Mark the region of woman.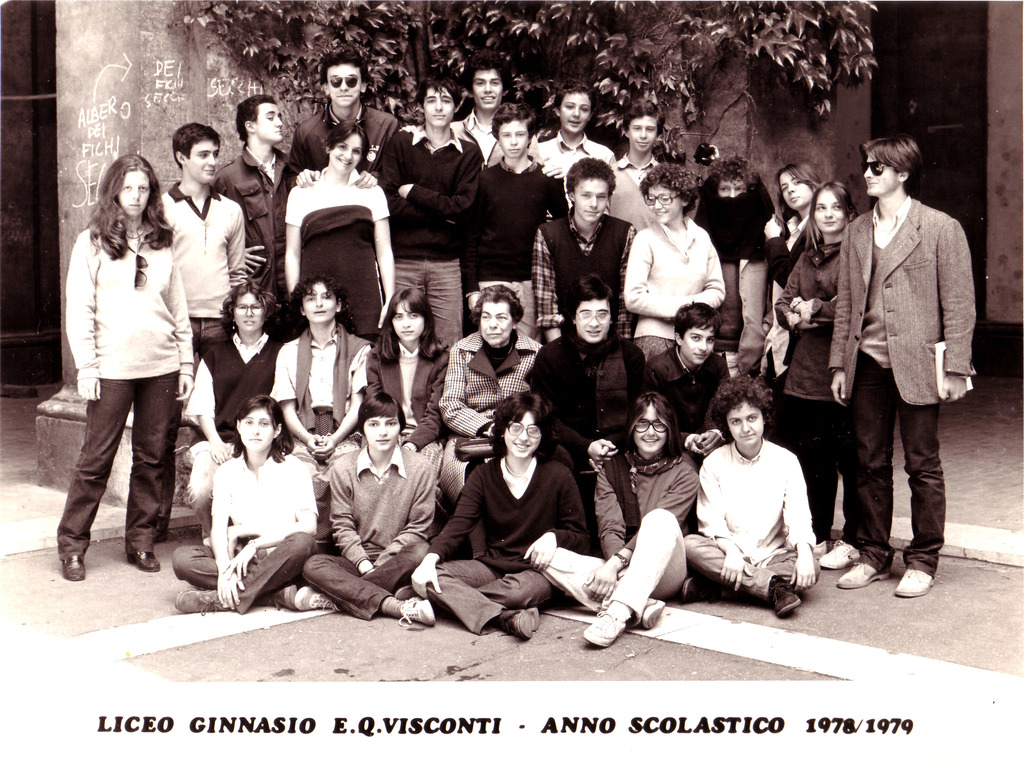
Region: [left=367, top=284, right=447, bottom=445].
